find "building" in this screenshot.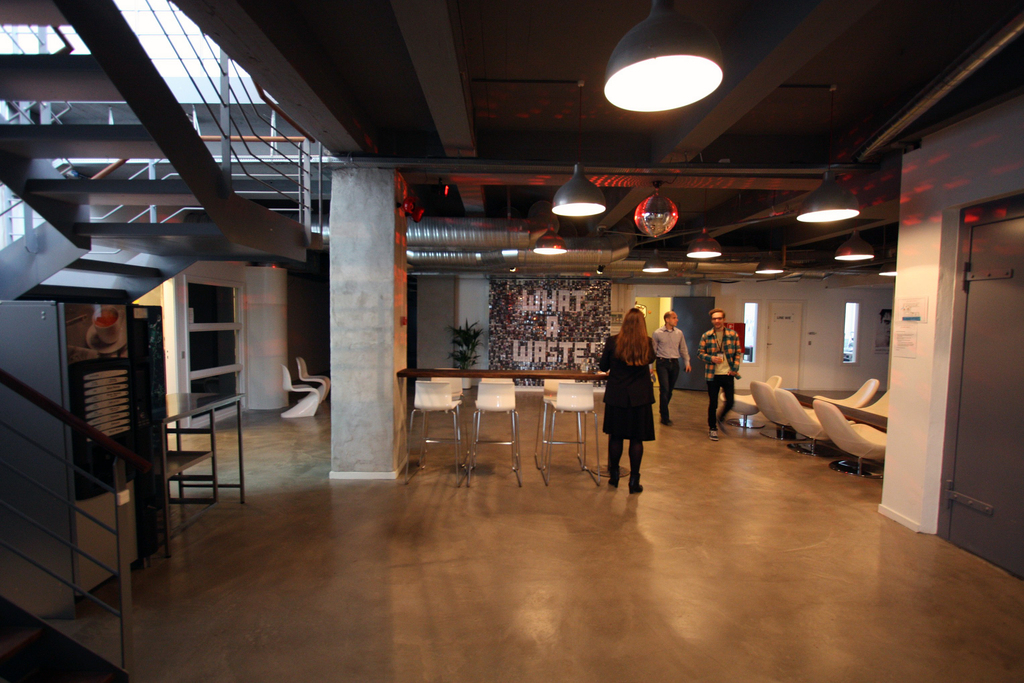
The bounding box for "building" is (x1=0, y1=0, x2=1023, y2=682).
